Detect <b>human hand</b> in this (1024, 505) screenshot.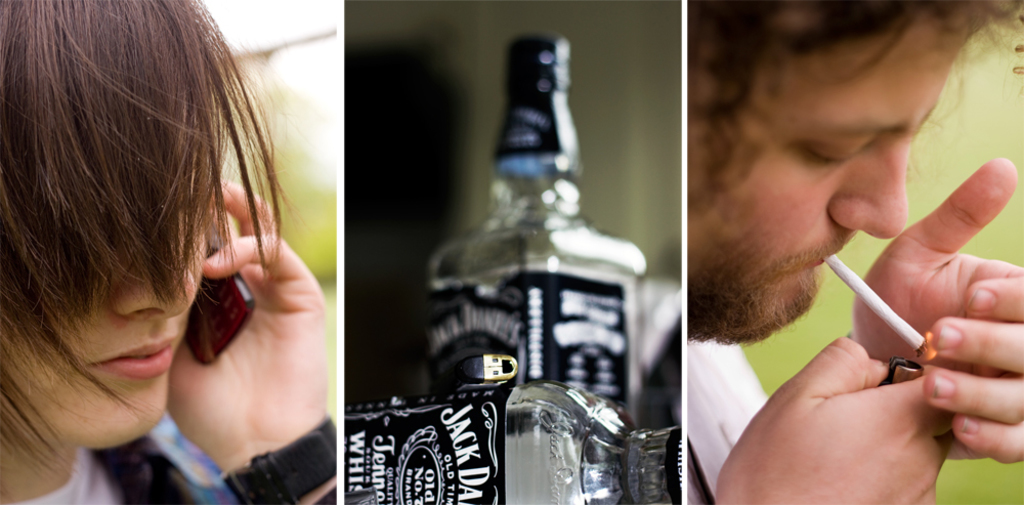
Detection: 715/337/961/504.
